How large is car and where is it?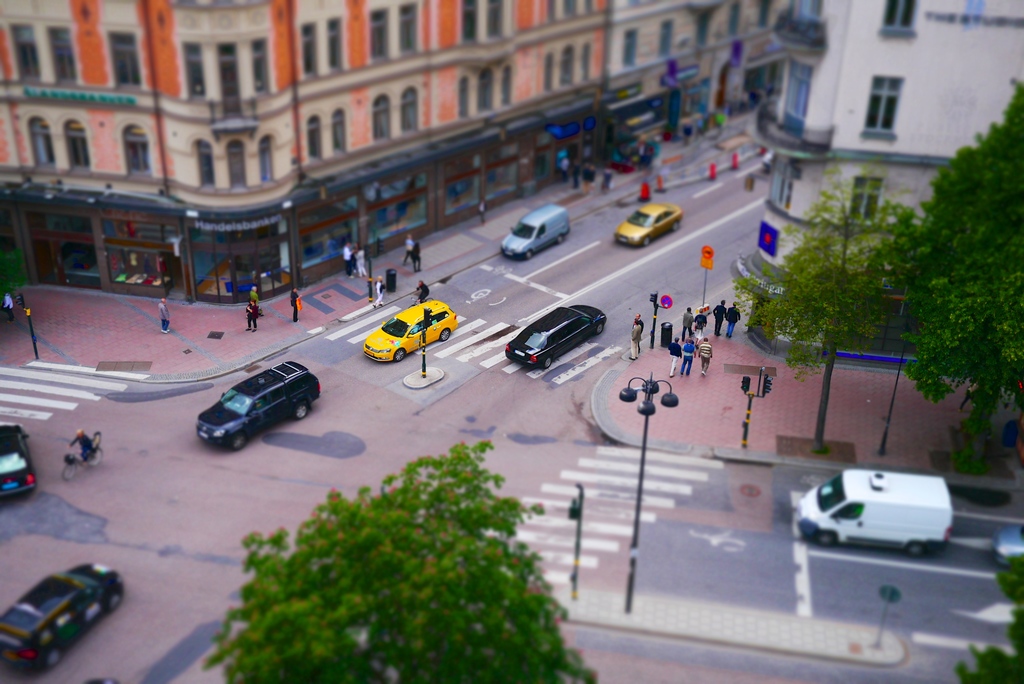
Bounding box: box=[501, 204, 569, 257].
